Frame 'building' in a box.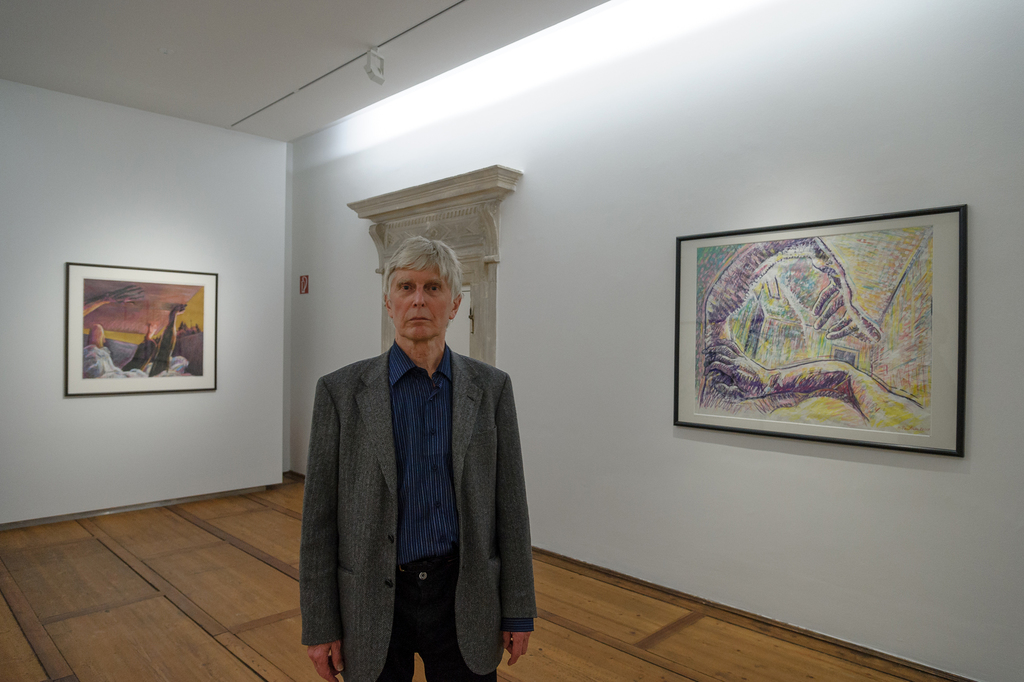
box=[0, 0, 1023, 681].
